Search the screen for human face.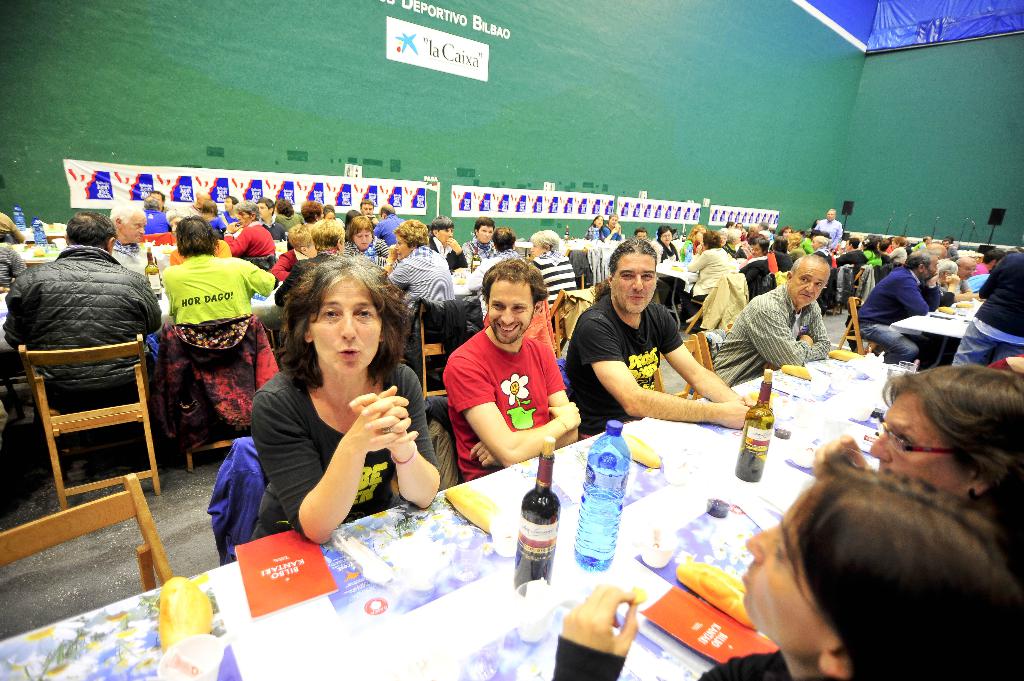
Found at {"left": 311, "top": 282, "right": 381, "bottom": 374}.
